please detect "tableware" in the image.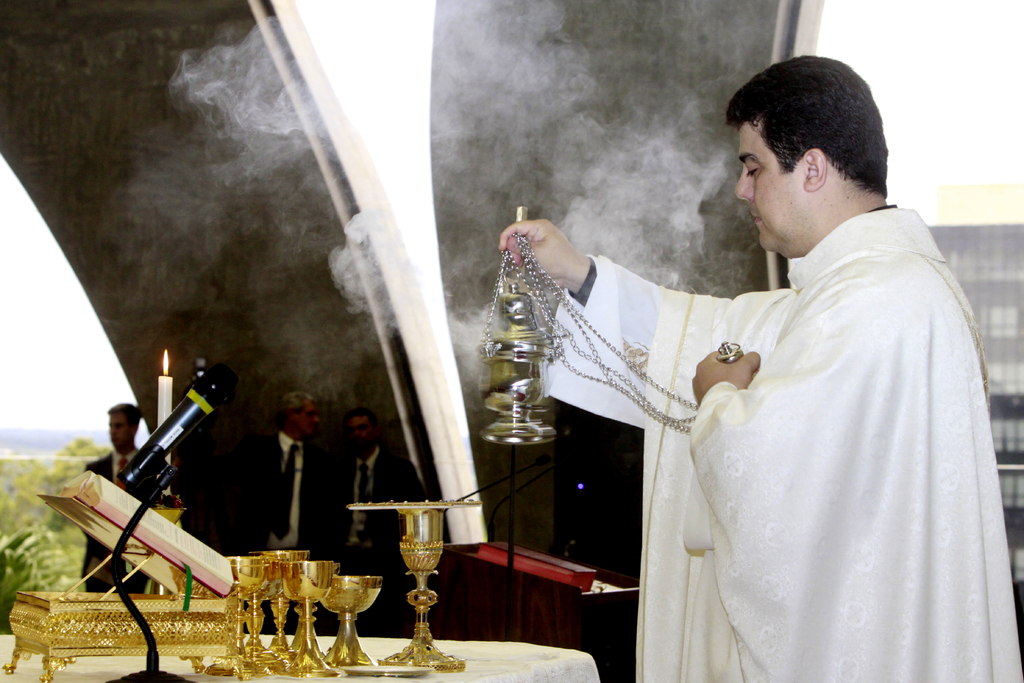
select_region(342, 662, 428, 678).
